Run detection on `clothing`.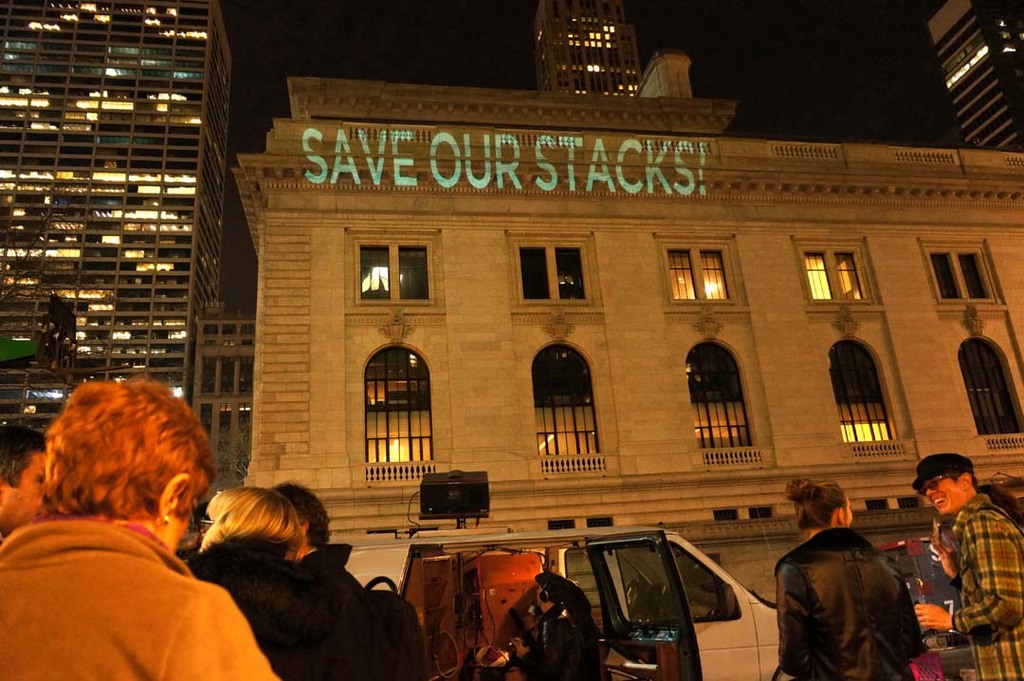
Result: (left=296, top=542, right=363, bottom=591).
